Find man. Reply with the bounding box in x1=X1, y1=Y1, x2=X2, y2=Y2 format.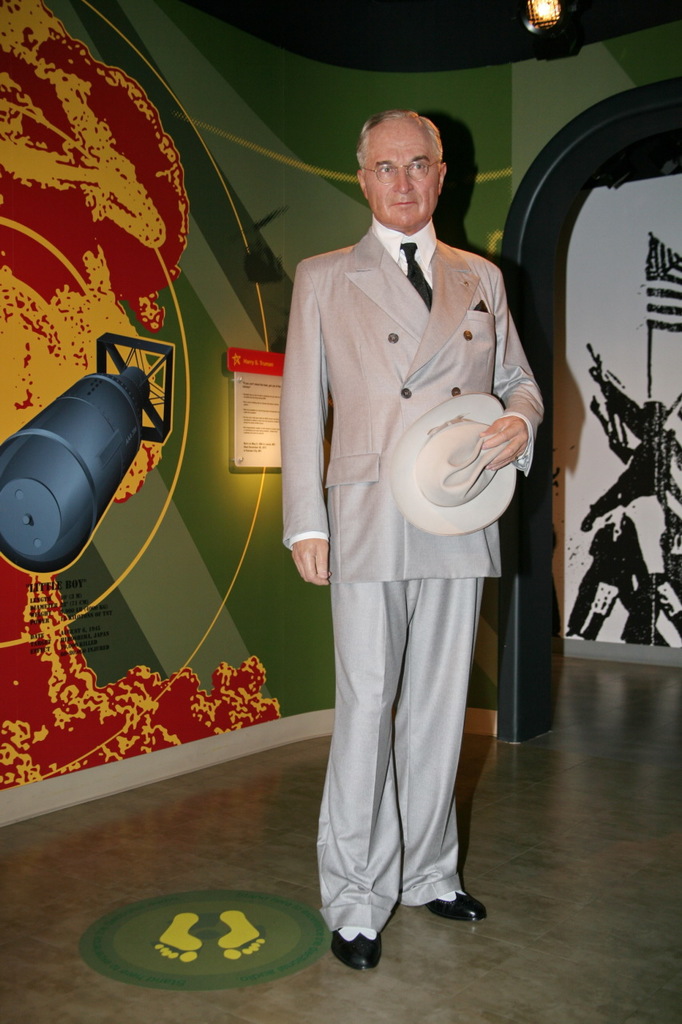
x1=266, y1=89, x2=544, y2=944.
